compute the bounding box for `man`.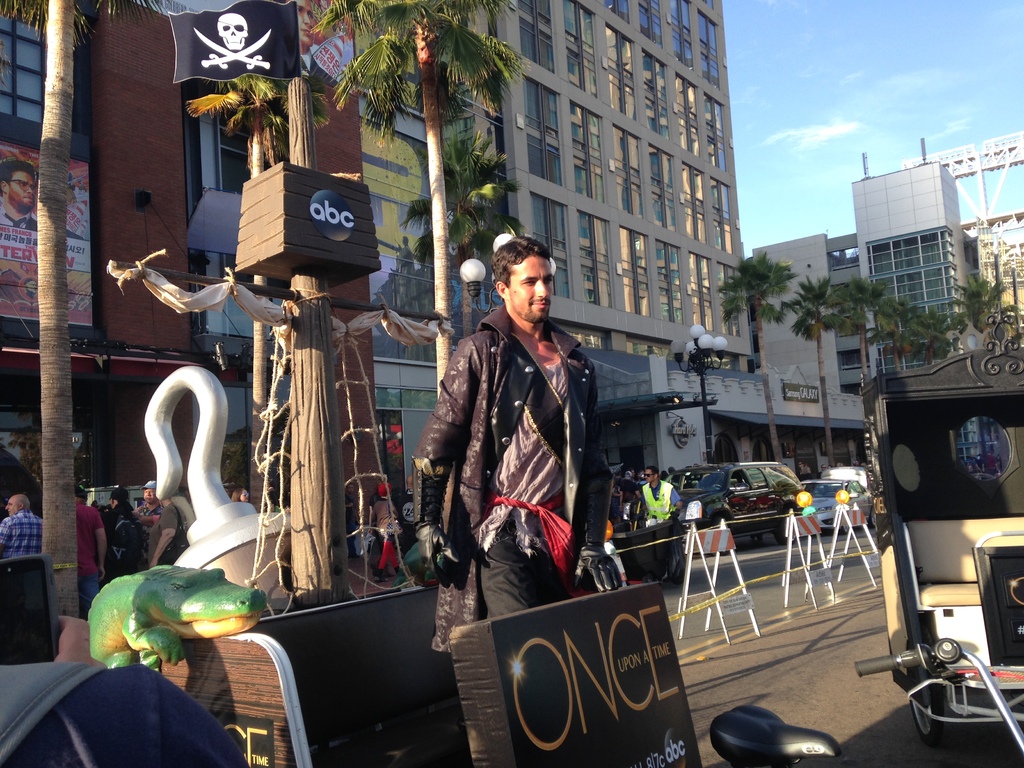
76/486/108/618.
